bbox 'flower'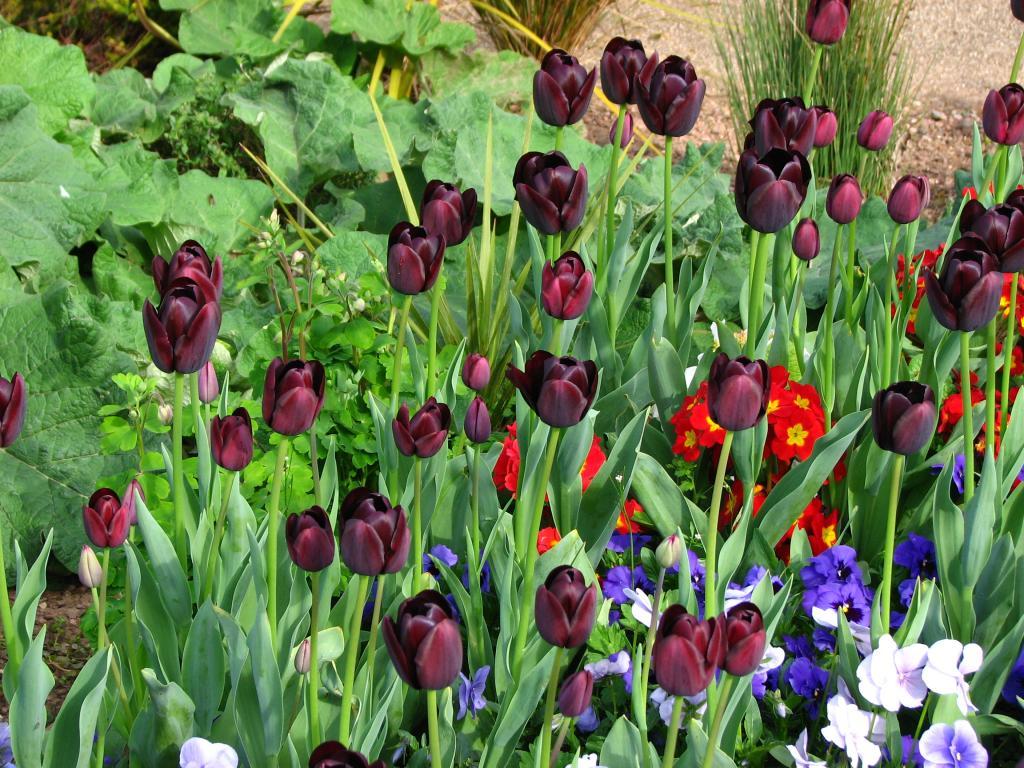
<box>809,0,854,45</box>
